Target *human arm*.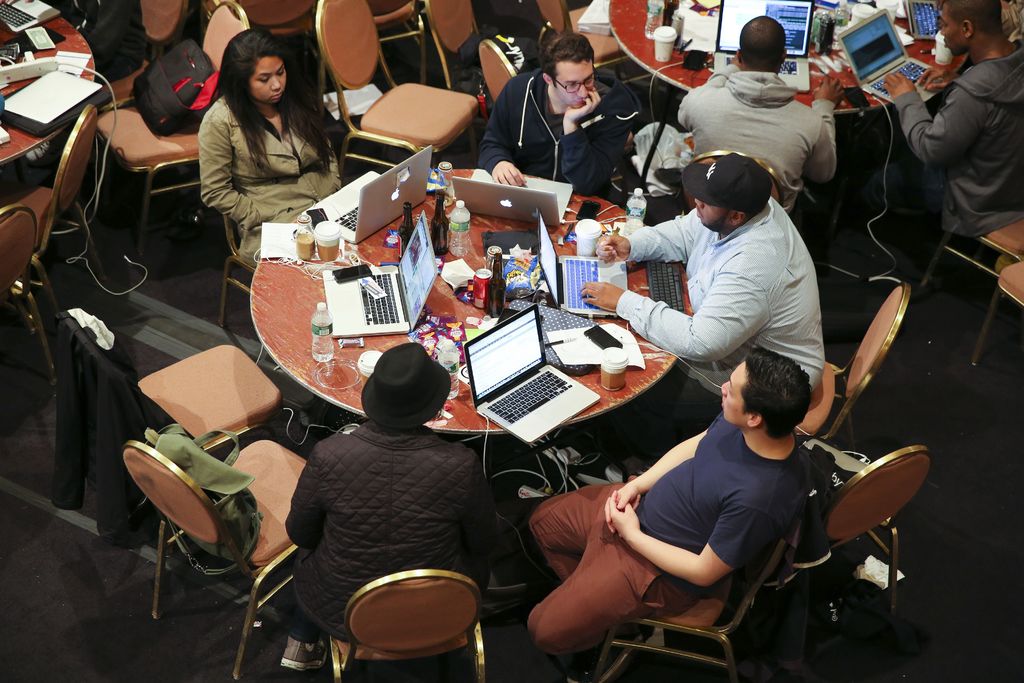
Target region: 603, 493, 784, 593.
